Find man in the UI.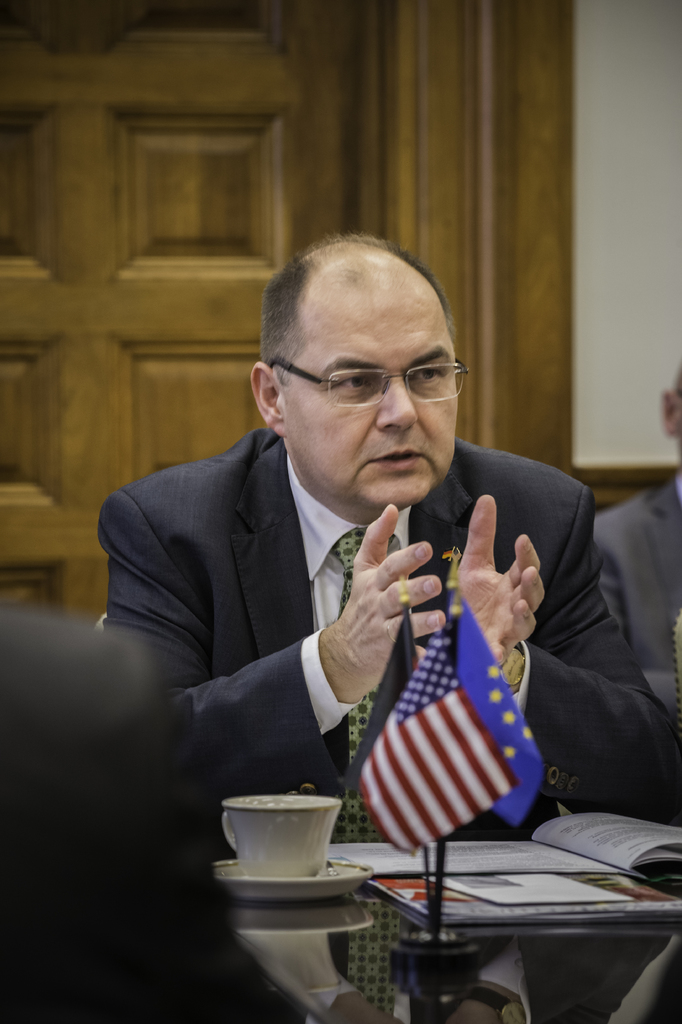
UI element at 93:236:681:862.
